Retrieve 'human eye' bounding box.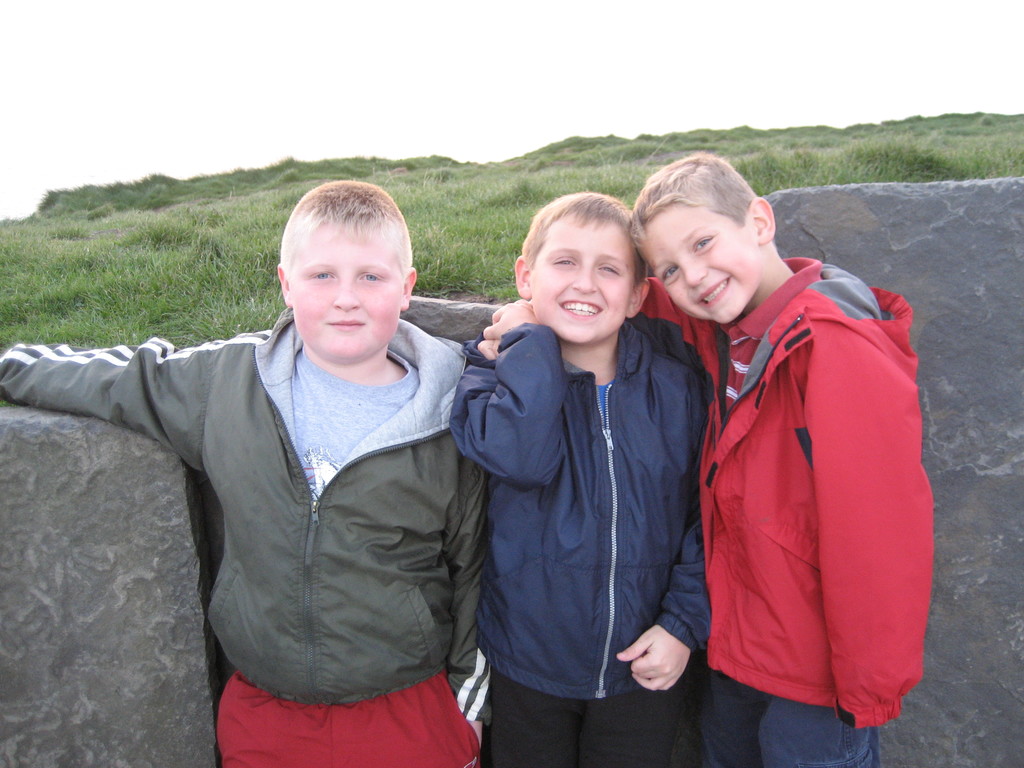
Bounding box: 358 269 383 287.
